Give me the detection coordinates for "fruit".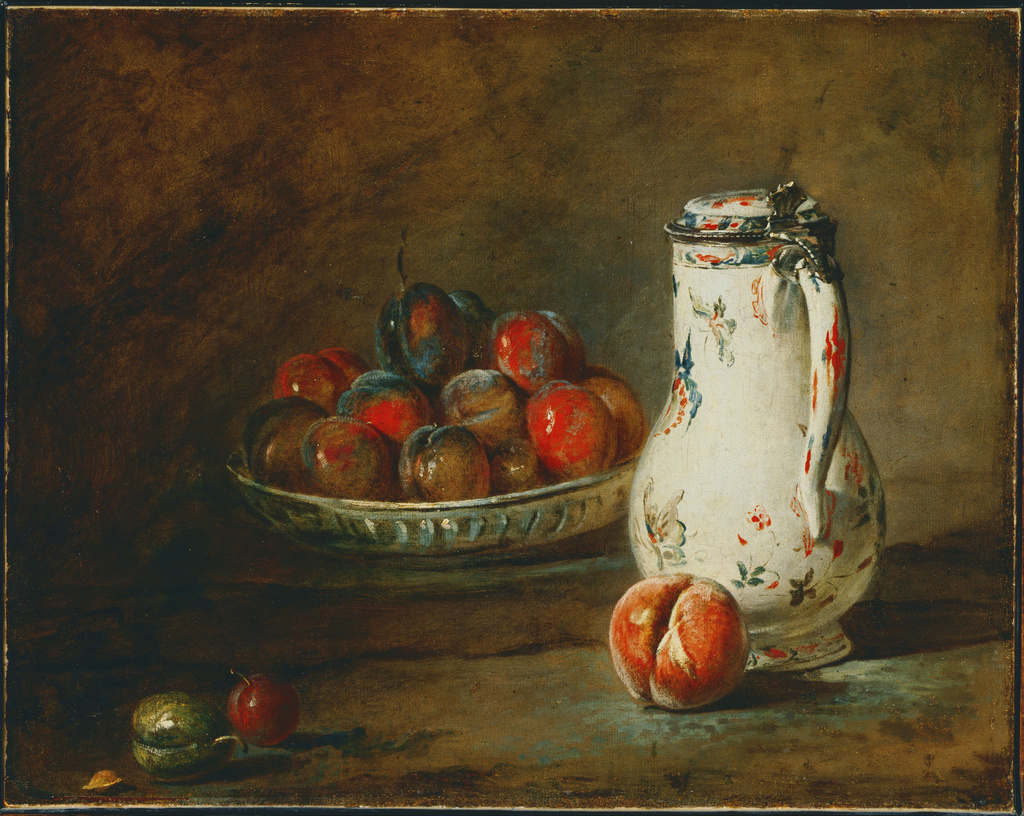
l=523, t=382, r=627, b=481.
